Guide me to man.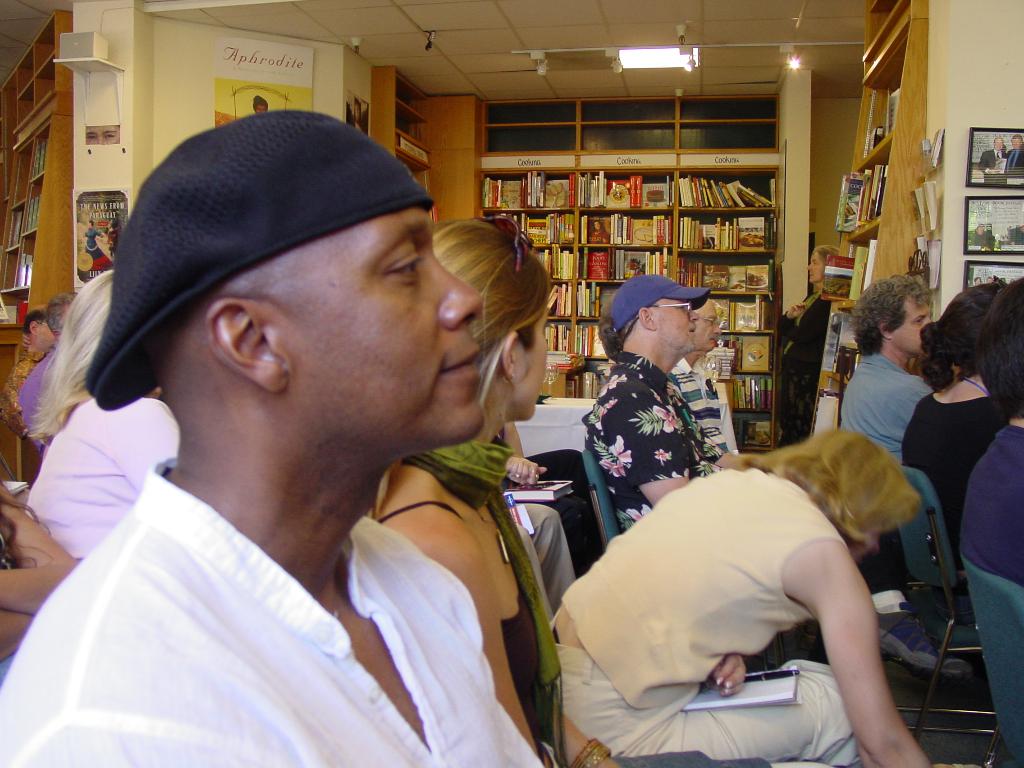
Guidance: Rect(670, 292, 731, 452).
